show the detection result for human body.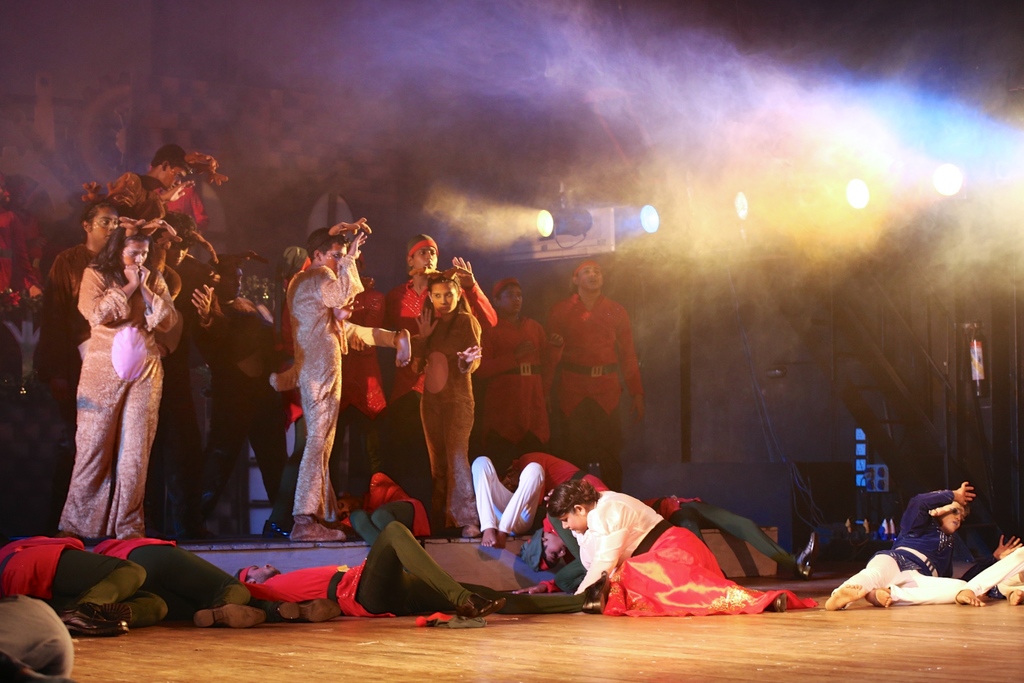
BBox(822, 473, 979, 623).
